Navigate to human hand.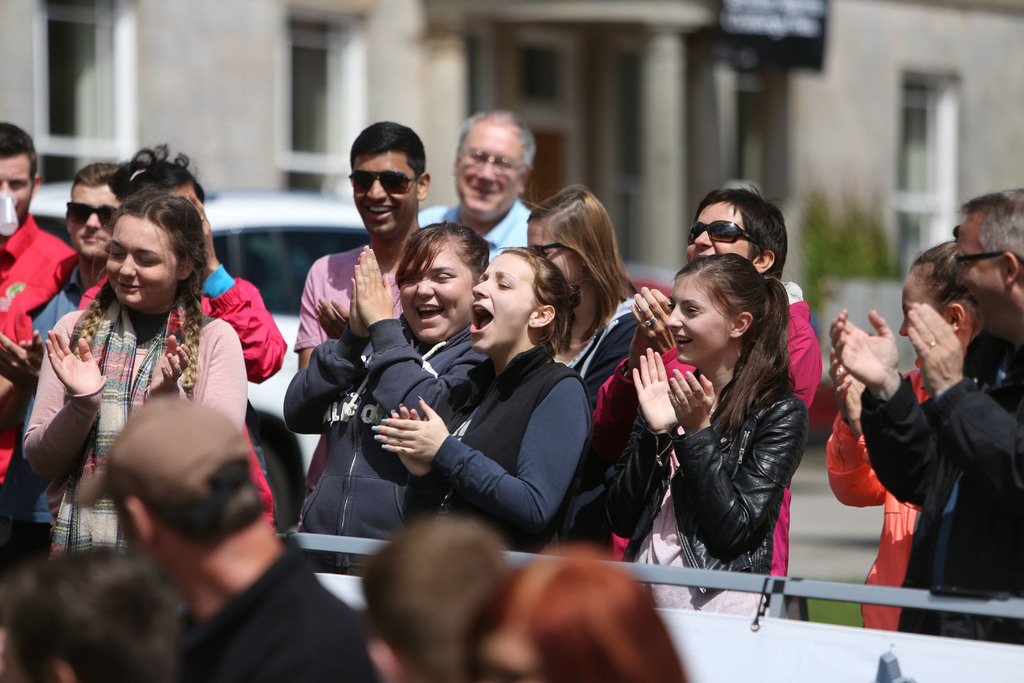
Navigation target: (left=184, top=189, right=215, bottom=278).
